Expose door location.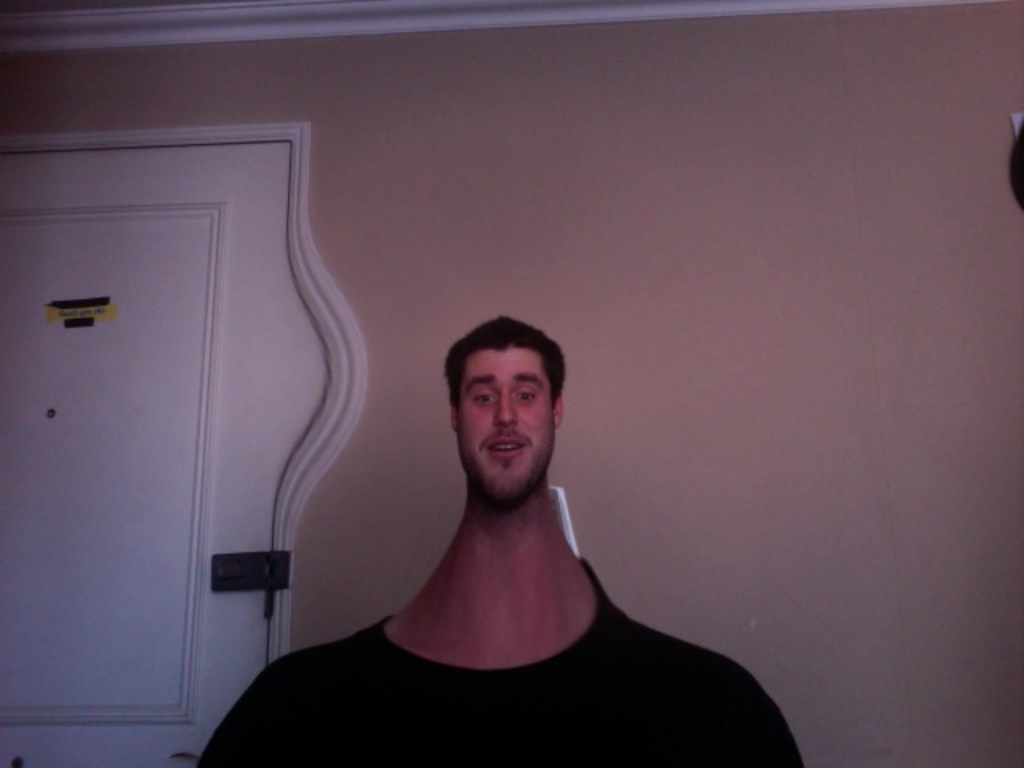
Exposed at (34, 59, 320, 714).
